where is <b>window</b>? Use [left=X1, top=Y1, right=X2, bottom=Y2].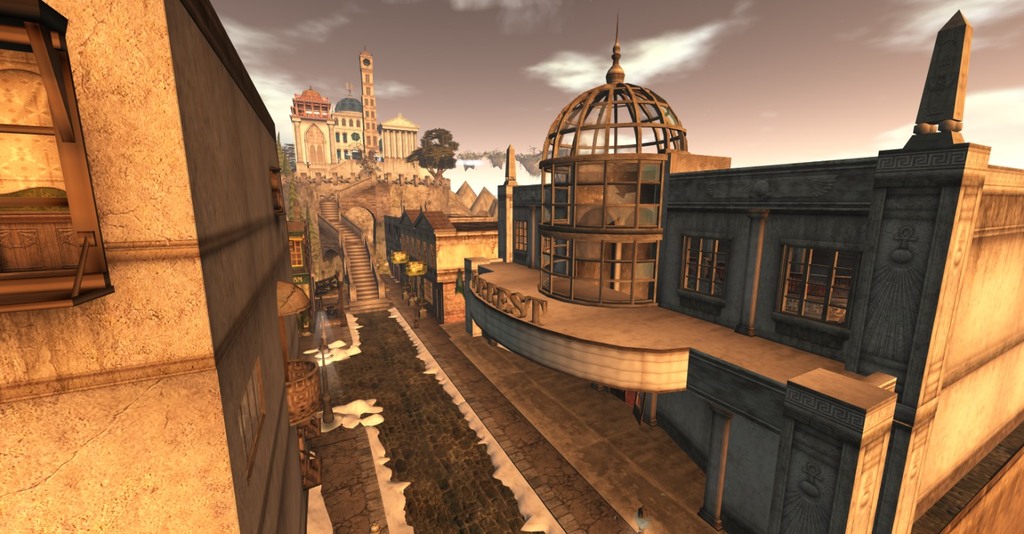
[left=671, top=238, right=735, bottom=305].
